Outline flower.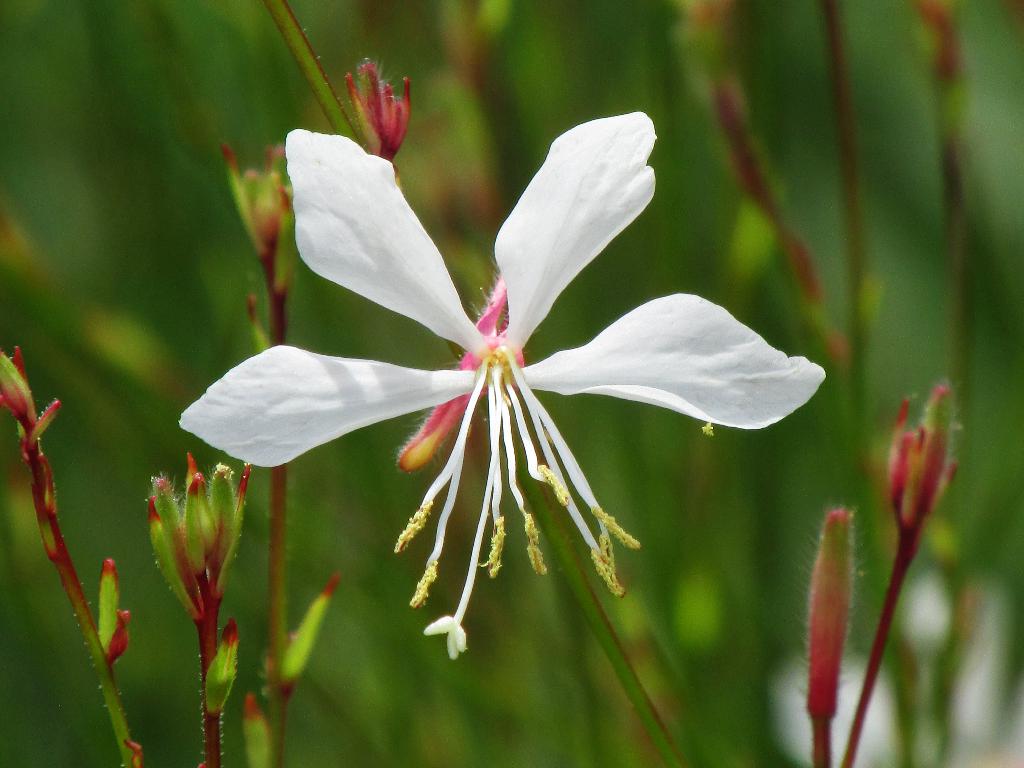
Outline: locate(345, 61, 417, 163).
